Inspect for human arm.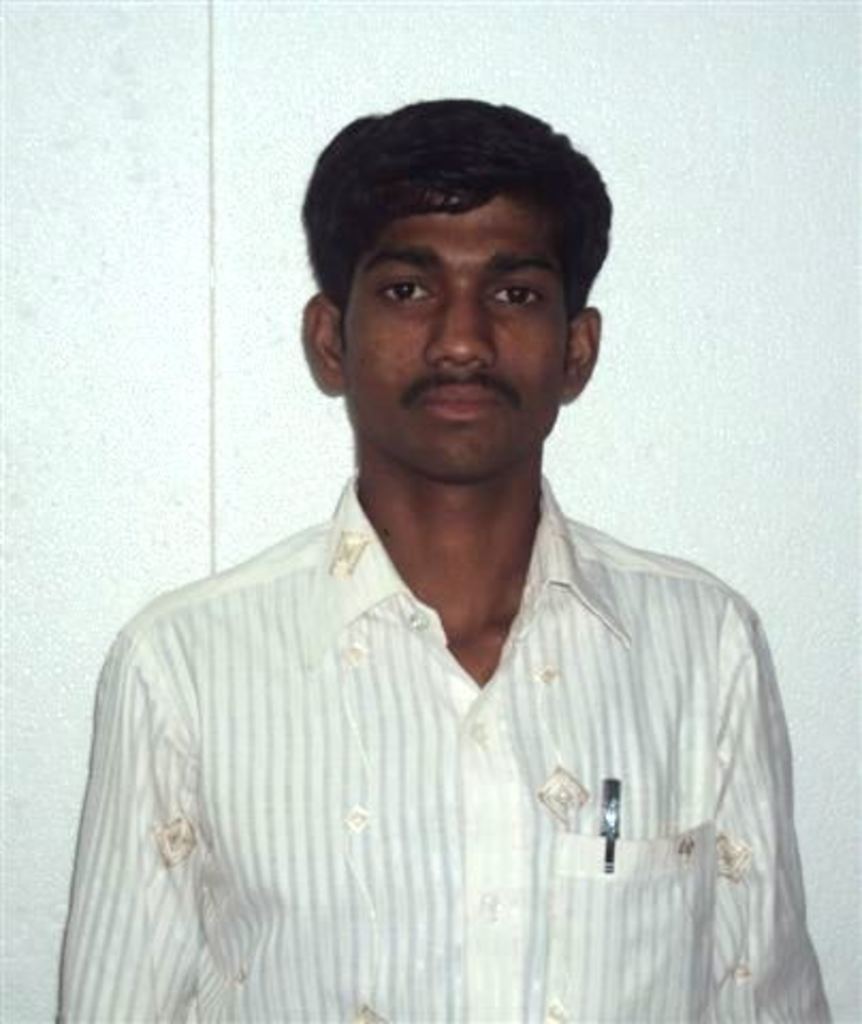
Inspection: (left=53, top=580, right=277, bottom=1022).
